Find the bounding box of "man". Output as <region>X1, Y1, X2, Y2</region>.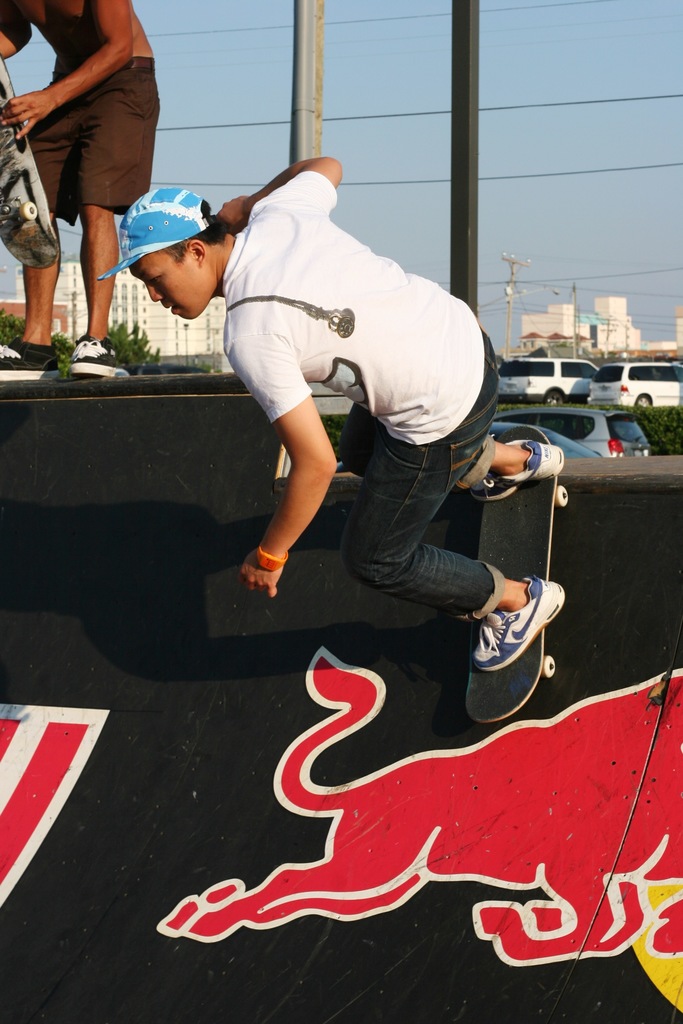
<region>0, 0, 160, 385</region>.
